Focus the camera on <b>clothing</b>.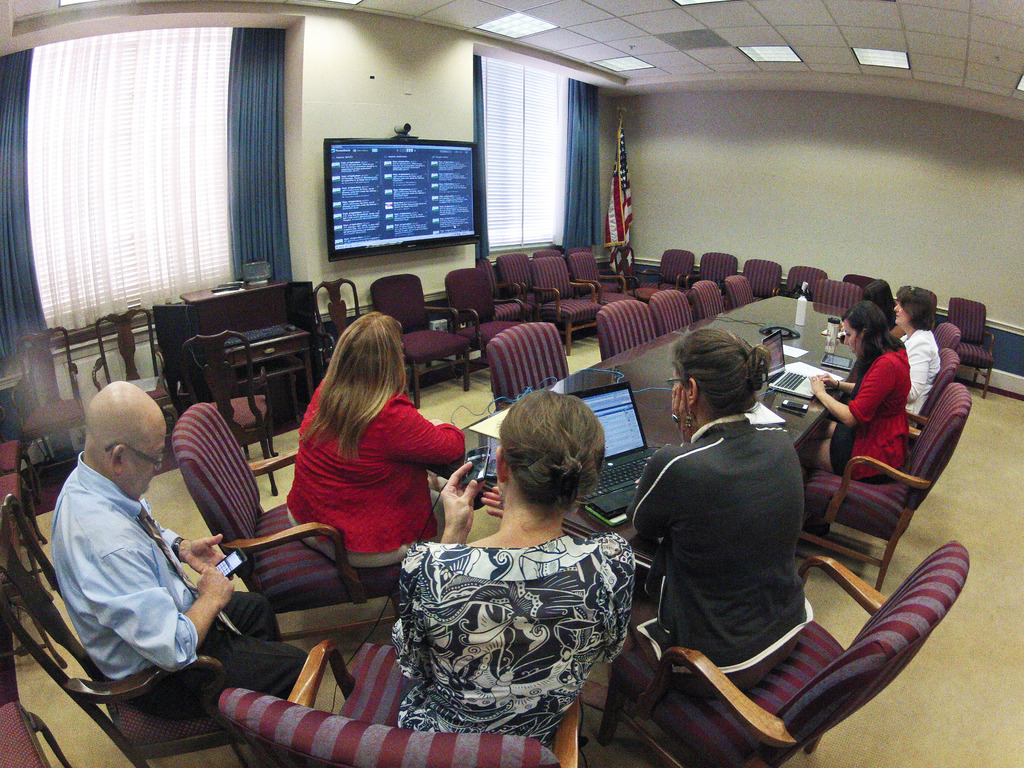
Focus region: BBox(627, 413, 817, 694).
